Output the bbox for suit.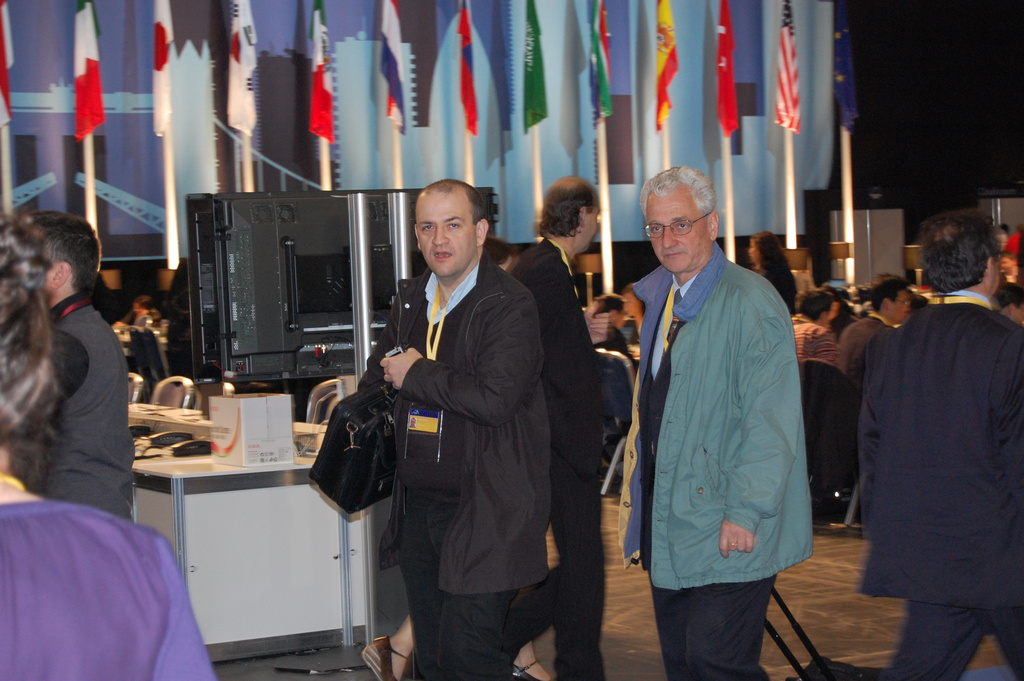
Rect(328, 189, 551, 648).
